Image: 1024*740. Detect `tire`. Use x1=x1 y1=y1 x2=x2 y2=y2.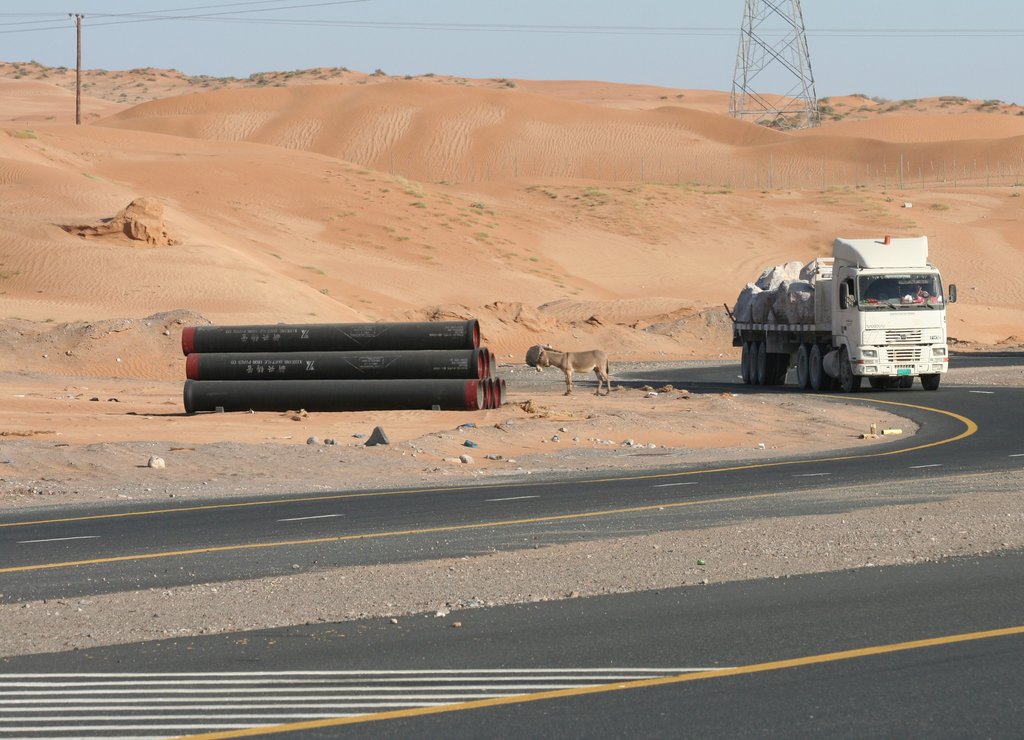
x1=740 y1=344 x2=748 y2=378.
